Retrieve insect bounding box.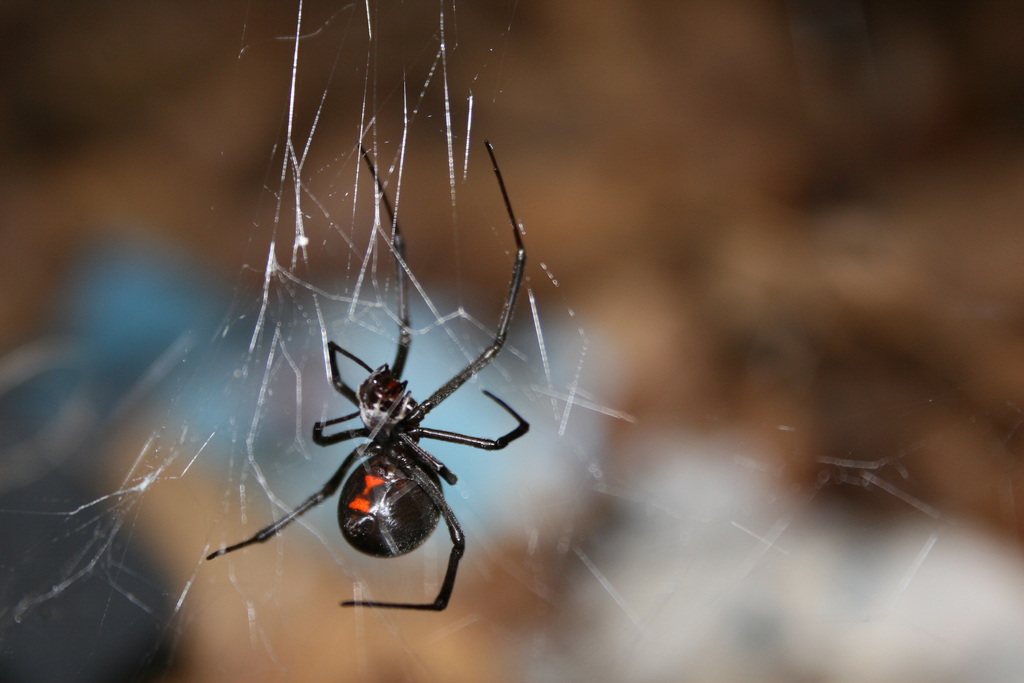
Bounding box: <bbox>204, 136, 536, 616</bbox>.
